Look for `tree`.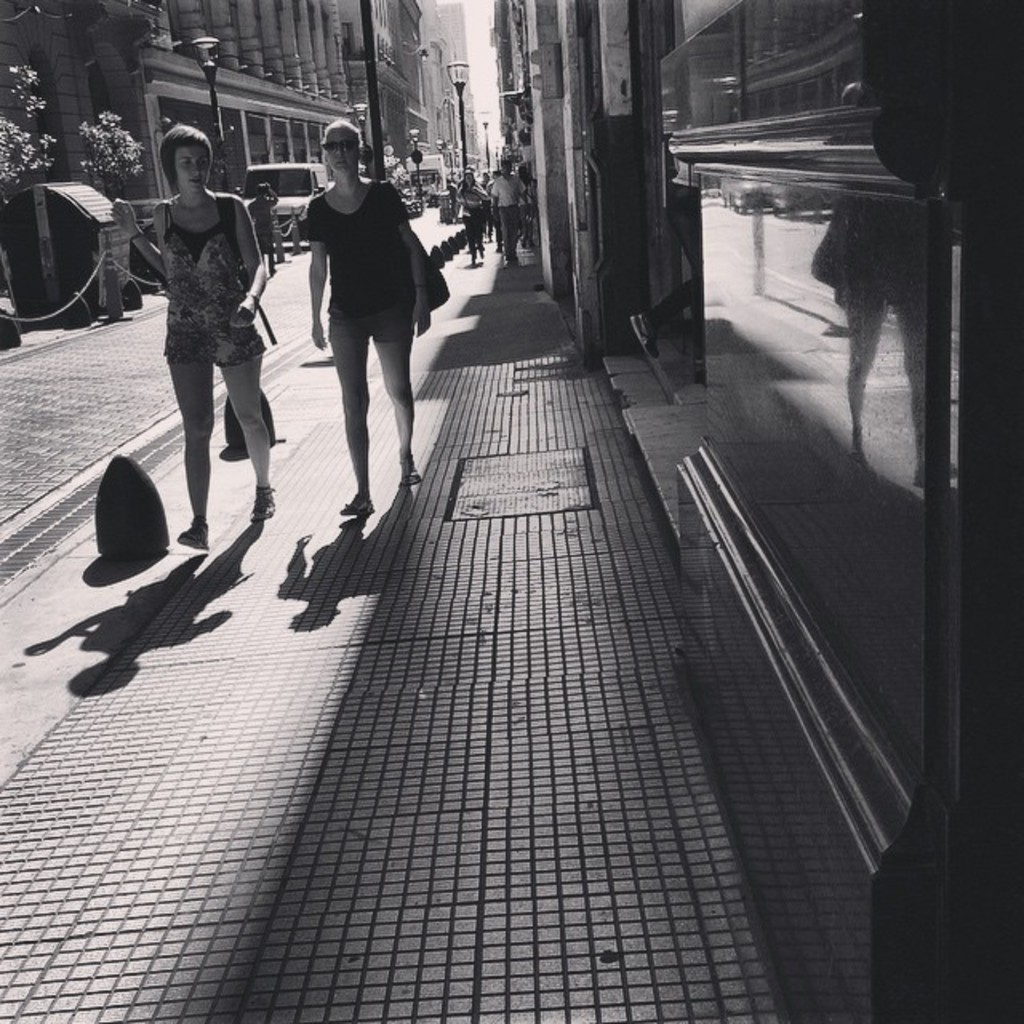
Found: box=[0, 59, 58, 187].
